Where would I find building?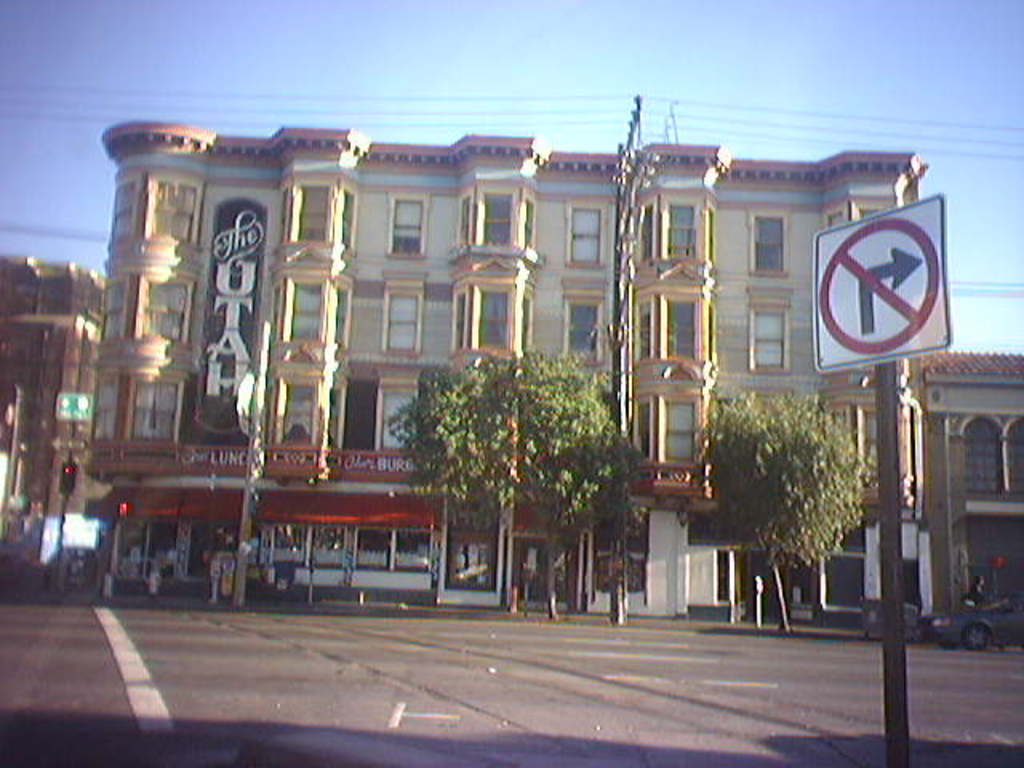
At bbox=[0, 253, 109, 566].
